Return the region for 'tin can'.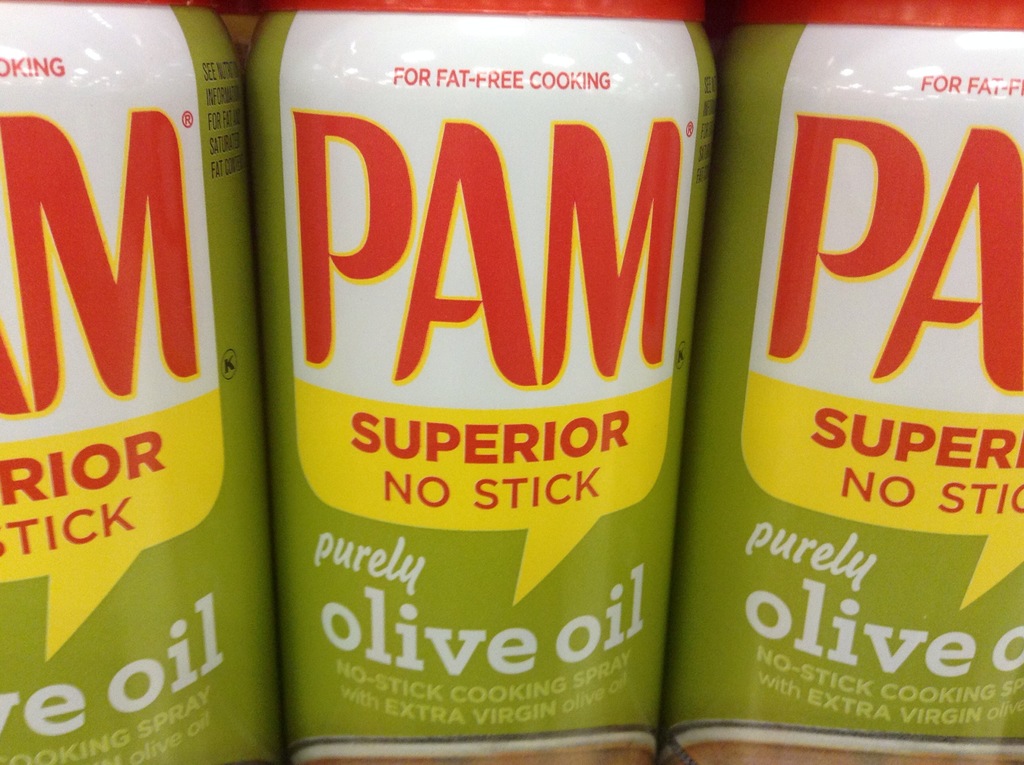
659:1:1021:764.
